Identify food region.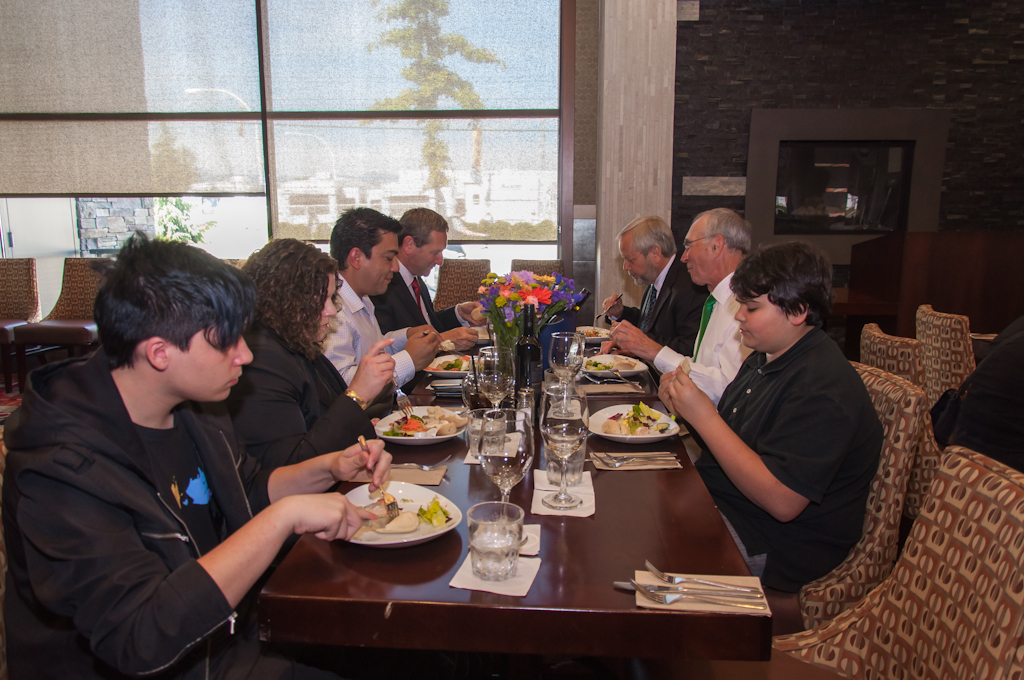
Region: 476,329,492,341.
